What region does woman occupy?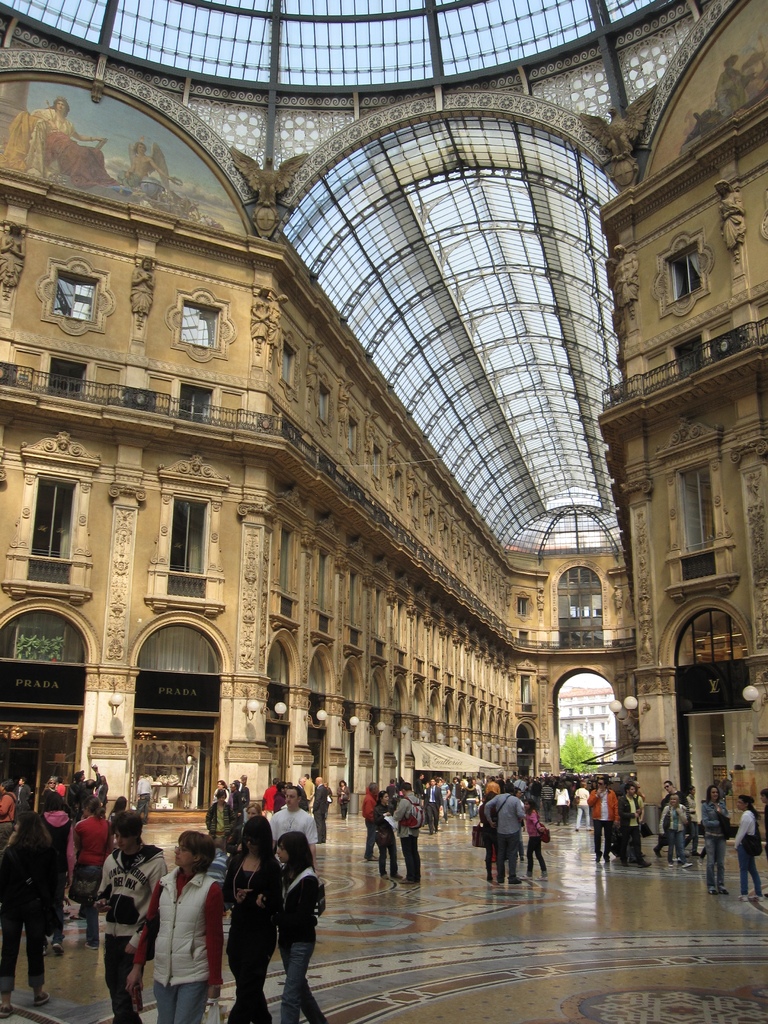
<box>714,179,747,250</box>.
